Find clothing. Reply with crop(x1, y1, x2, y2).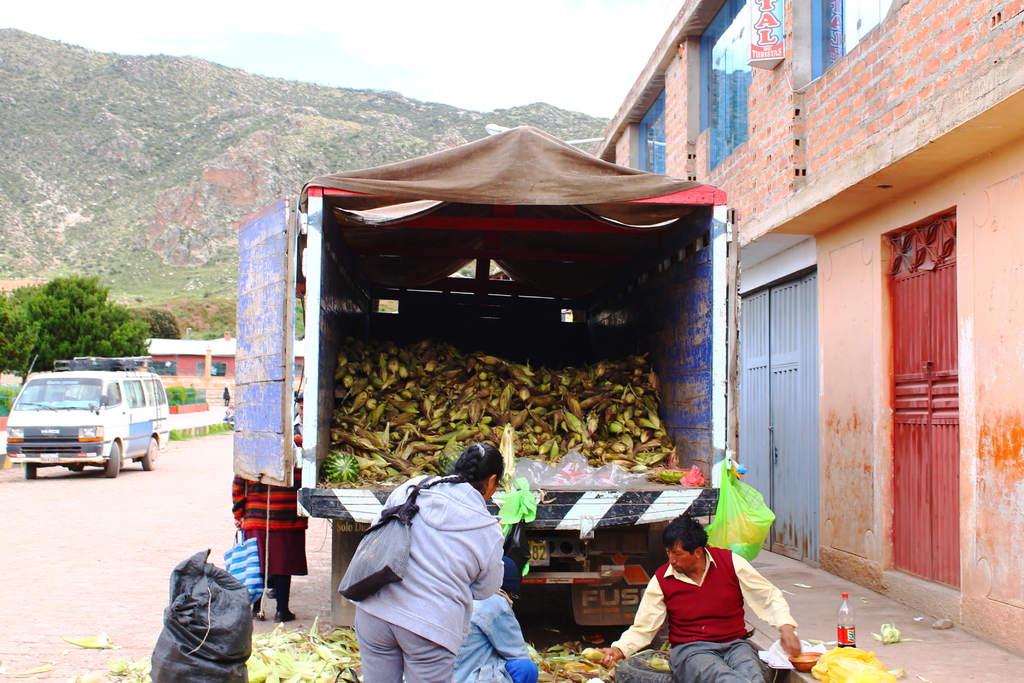
crop(449, 588, 536, 682).
